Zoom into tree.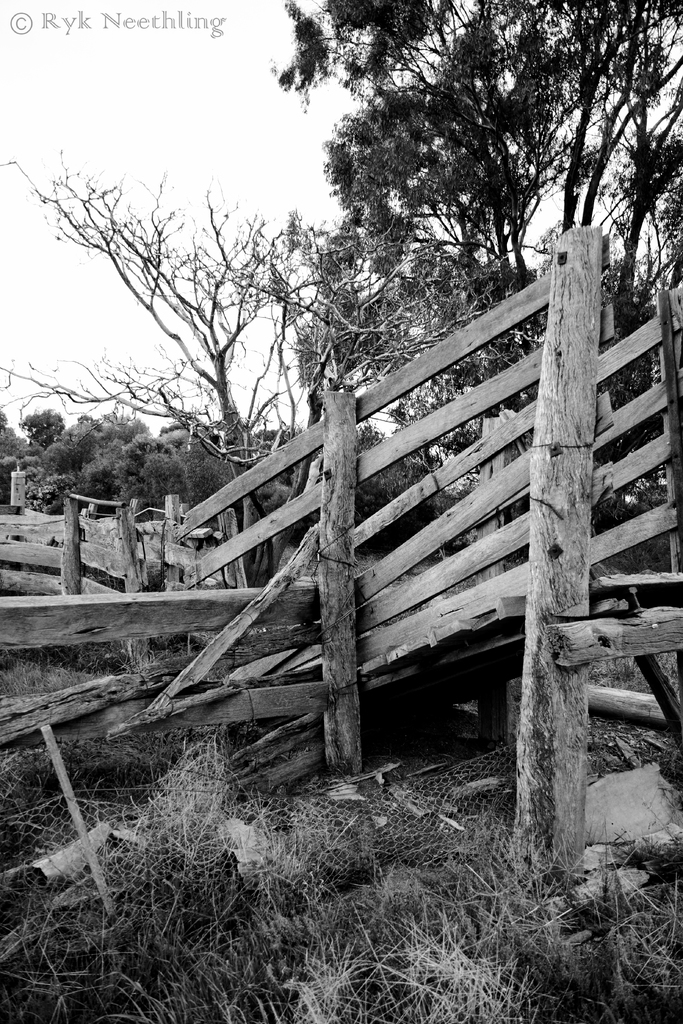
Zoom target: left=22, top=406, right=69, bottom=471.
